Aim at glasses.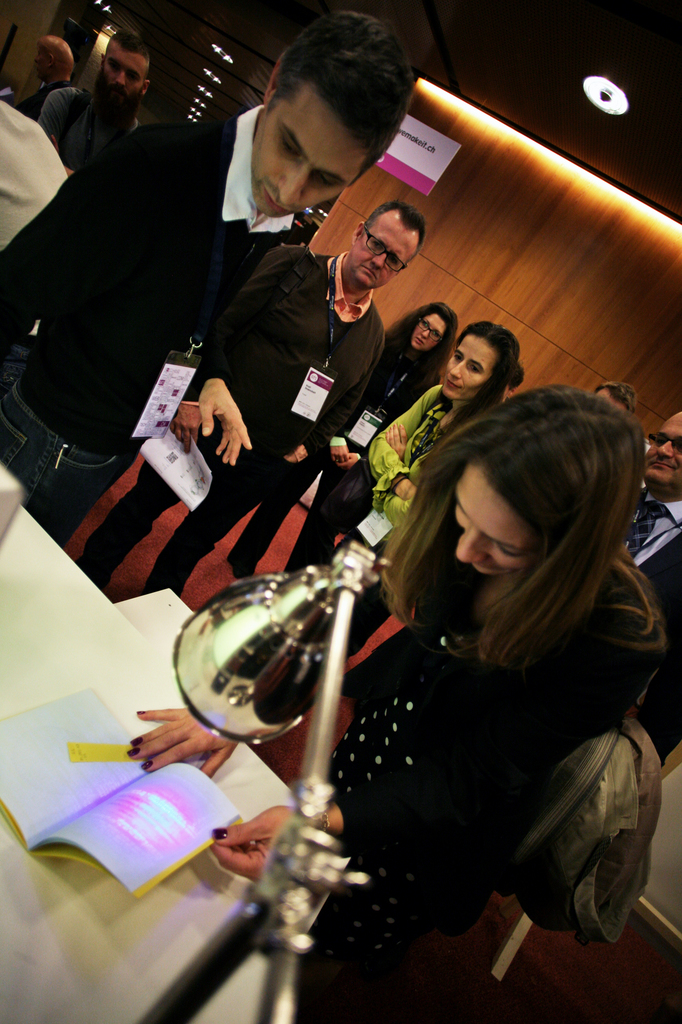
Aimed at x1=356 y1=222 x2=406 y2=280.
